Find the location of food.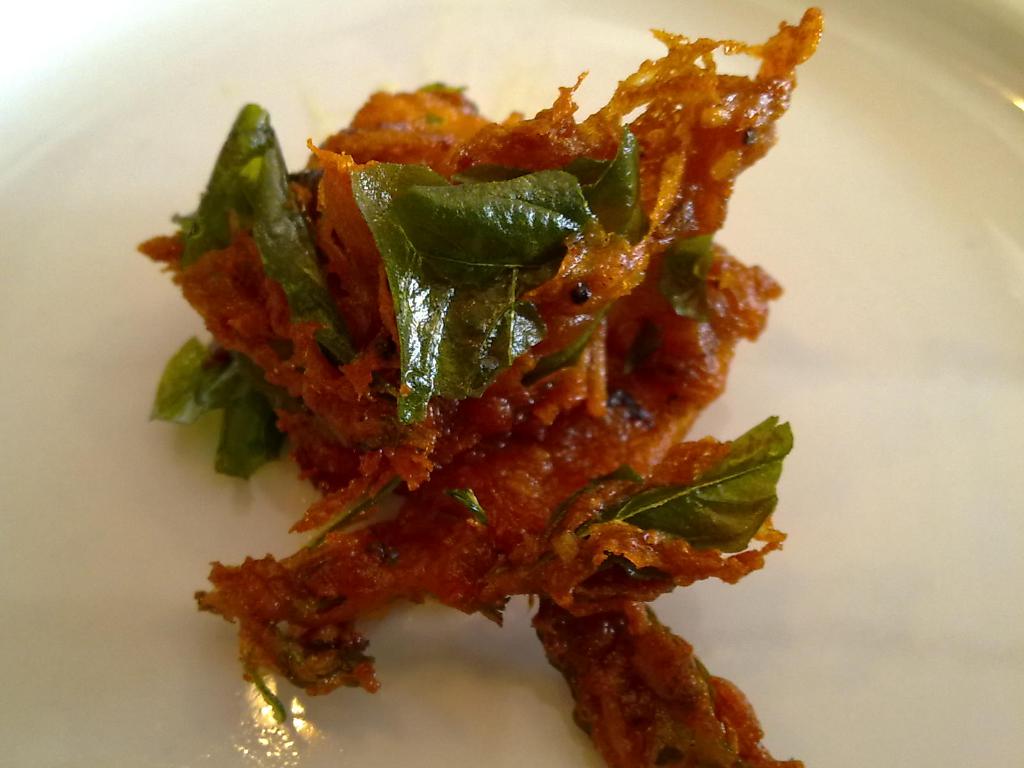
Location: 163,20,815,721.
